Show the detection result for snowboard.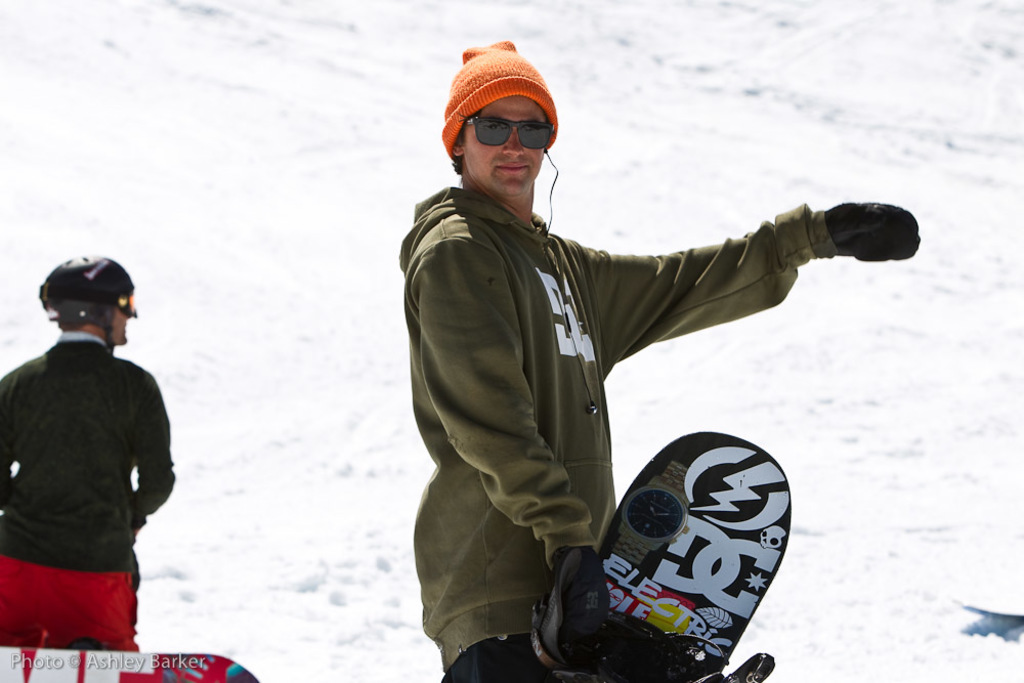
detection(526, 430, 793, 682).
